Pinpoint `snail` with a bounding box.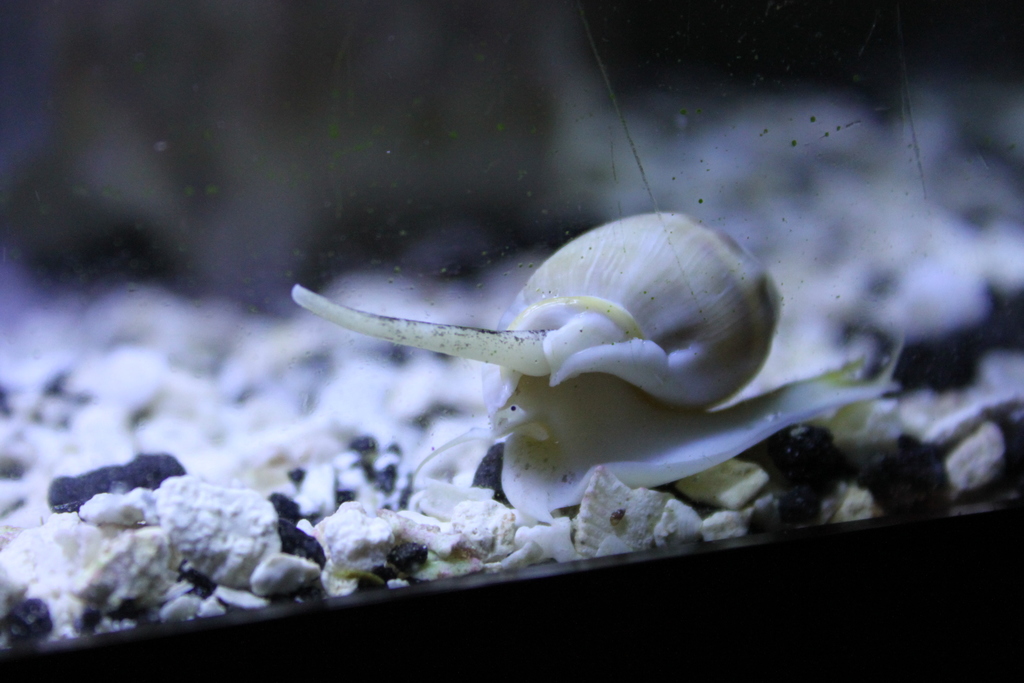
left=288, top=204, right=907, bottom=523.
